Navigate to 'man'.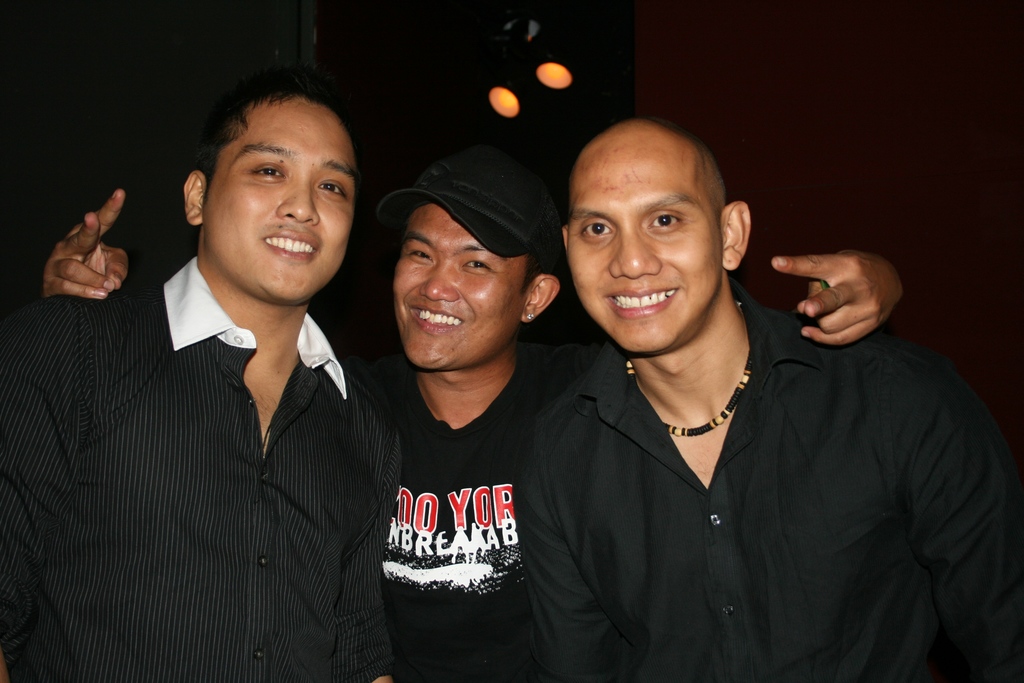
Navigation target: (x1=488, y1=115, x2=1023, y2=682).
